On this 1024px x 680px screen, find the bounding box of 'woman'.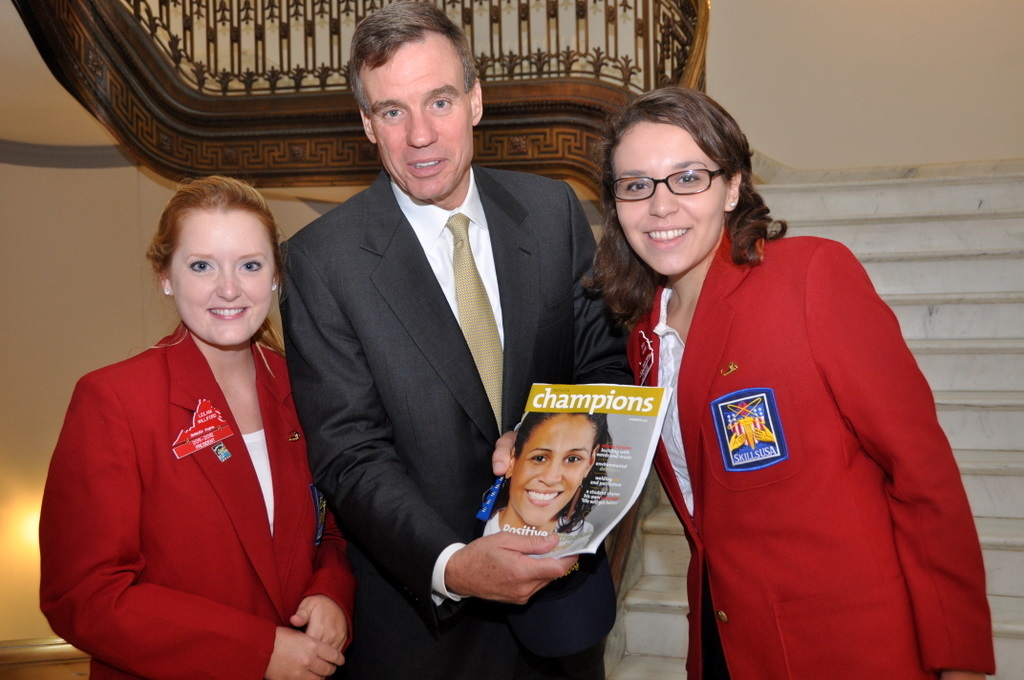
Bounding box: l=481, t=409, r=610, b=559.
